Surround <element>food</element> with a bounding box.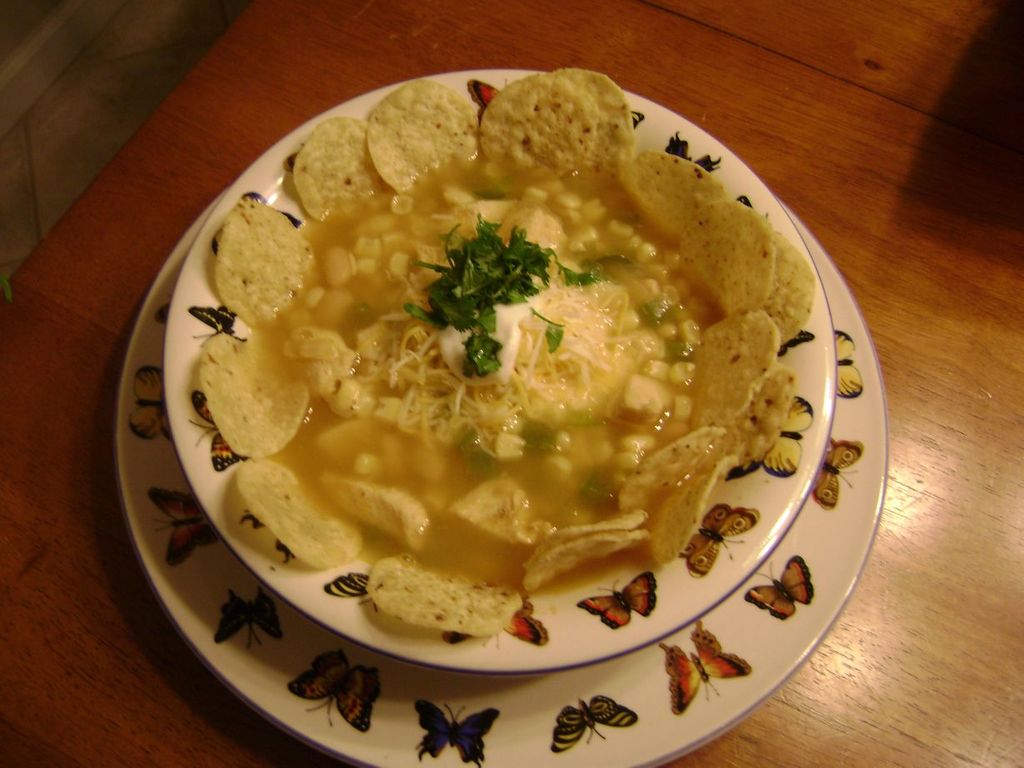
(left=177, top=72, right=792, bottom=661).
